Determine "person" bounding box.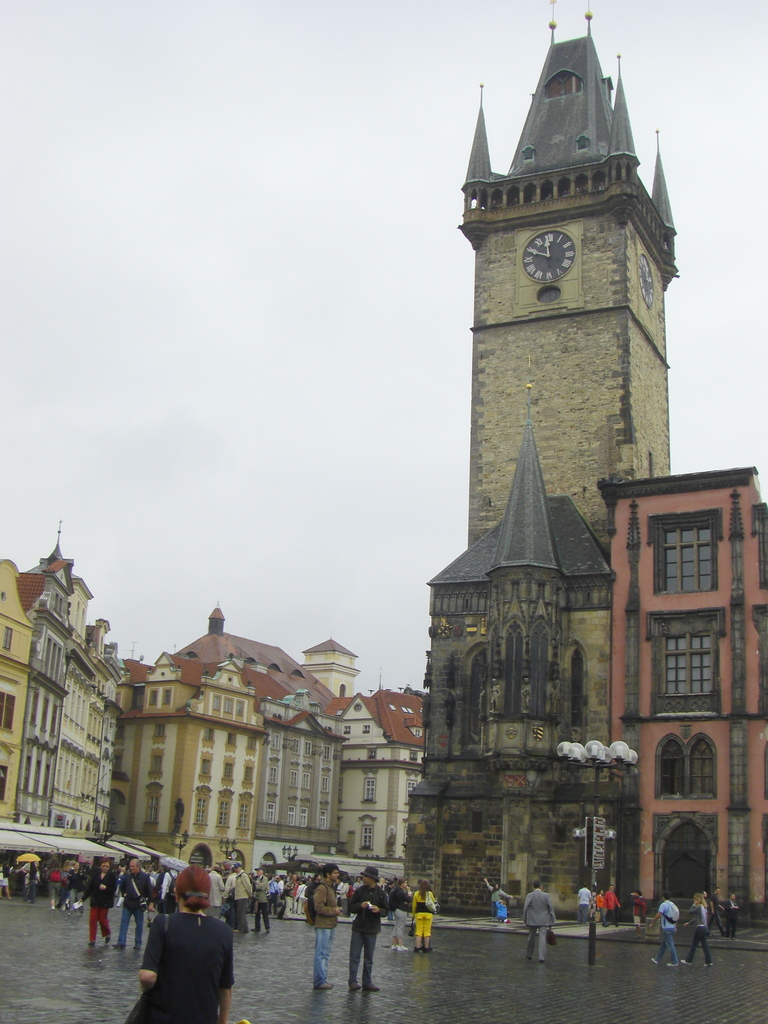
Determined: locate(414, 874, 429, 953).
